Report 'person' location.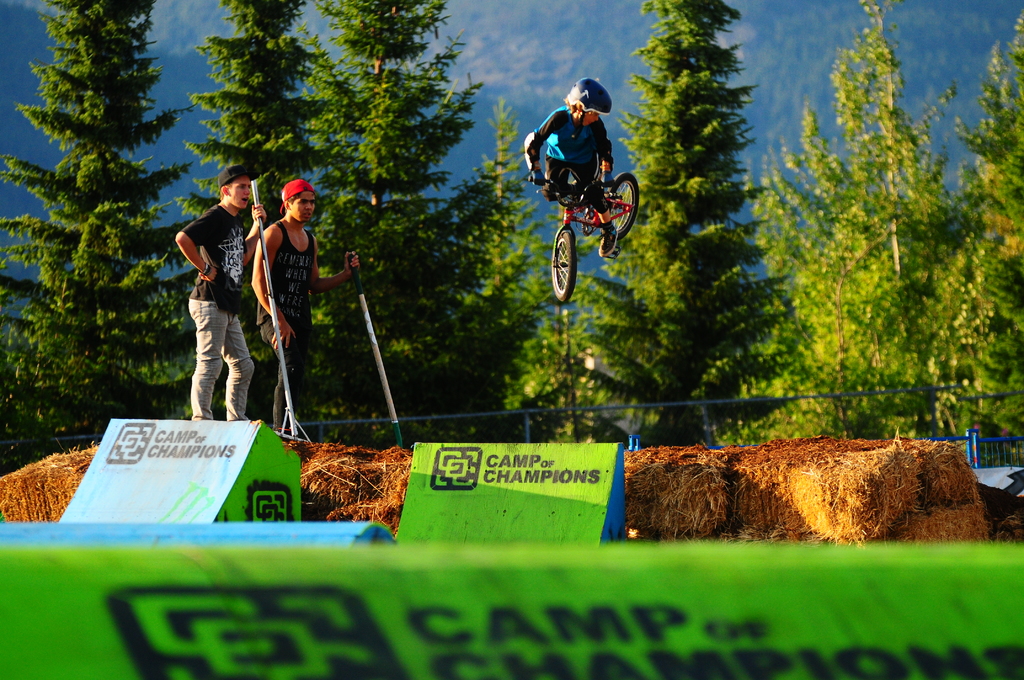
Report: bbox=(177, 166, 252, 436).
